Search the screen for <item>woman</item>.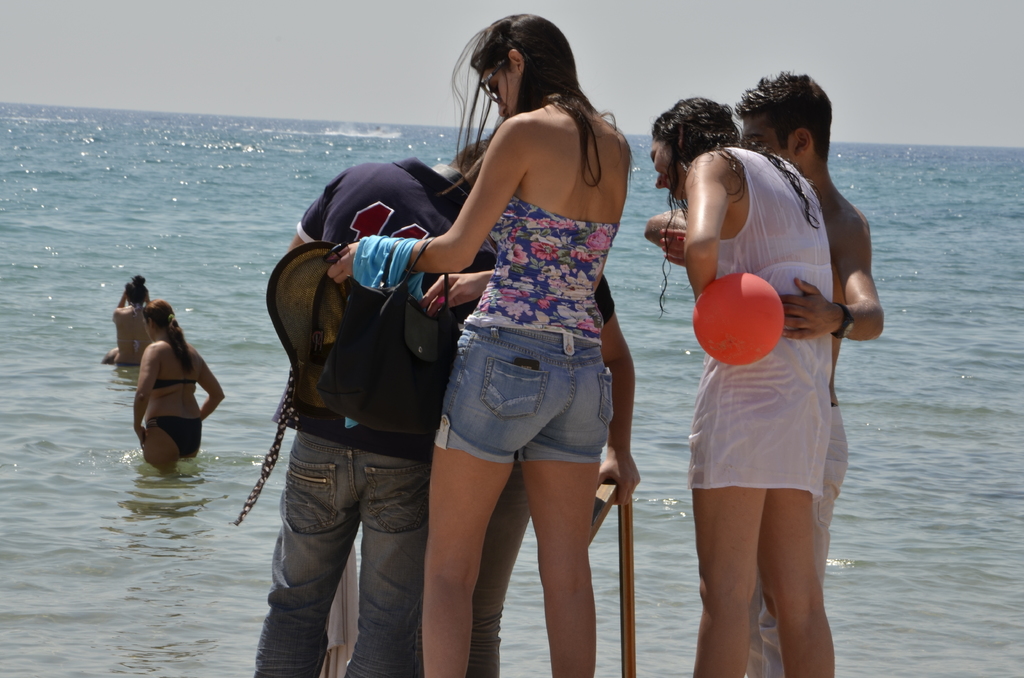
Found at 648:97:836:677.
